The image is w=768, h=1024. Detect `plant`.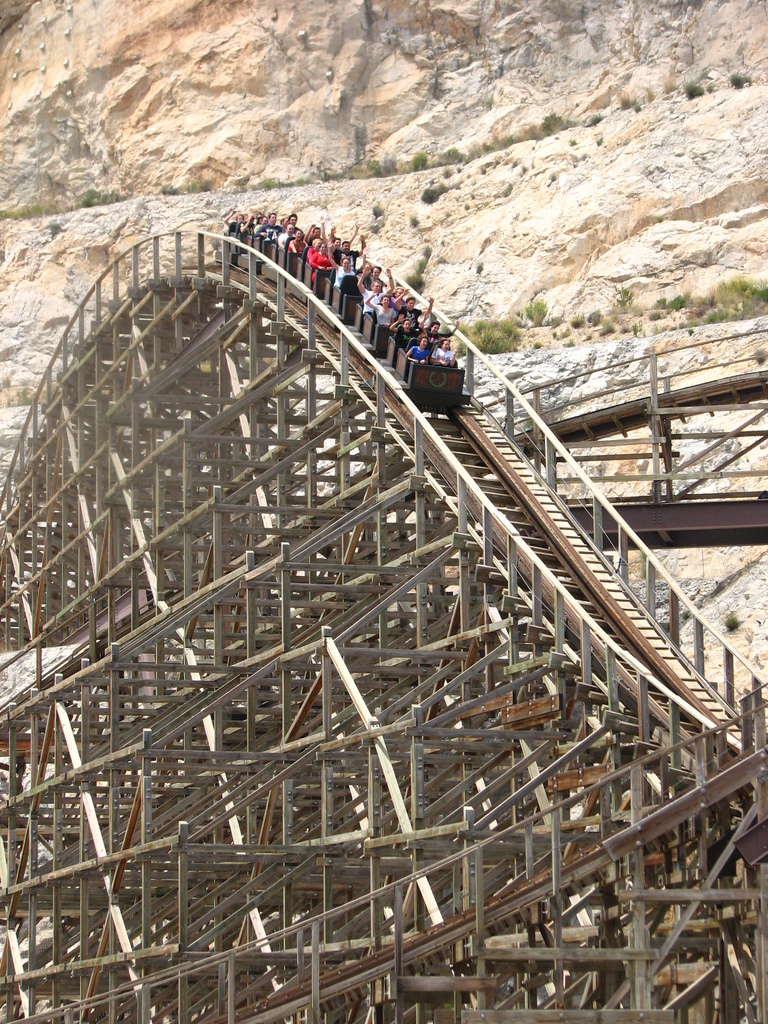
Detection: bbox(548, 310, 561, 324).
